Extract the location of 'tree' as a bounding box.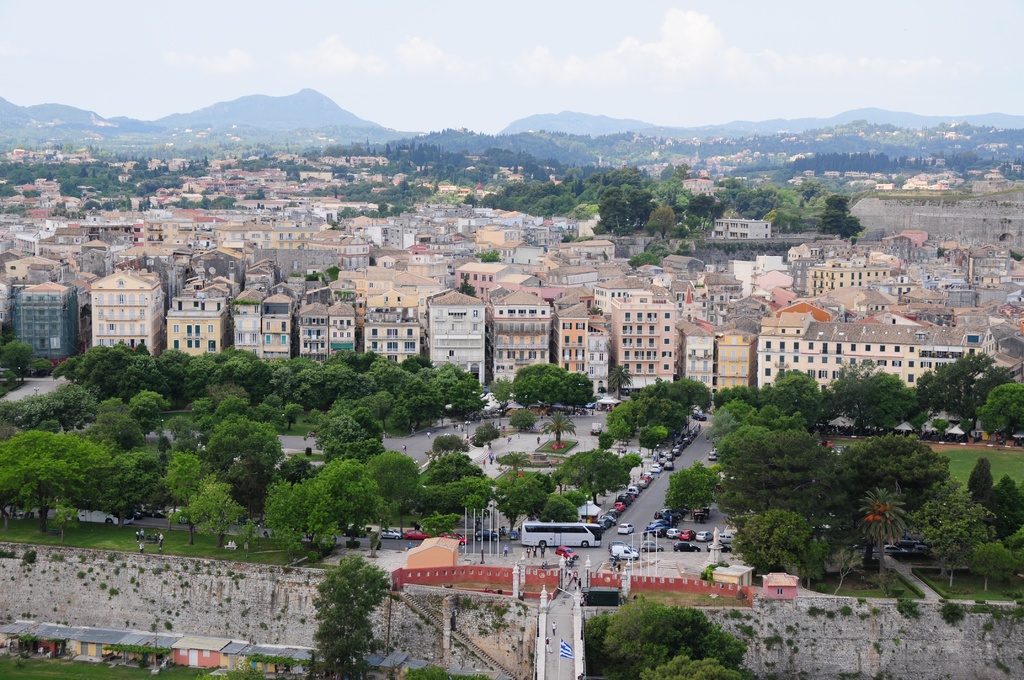
664:411:684:428.
